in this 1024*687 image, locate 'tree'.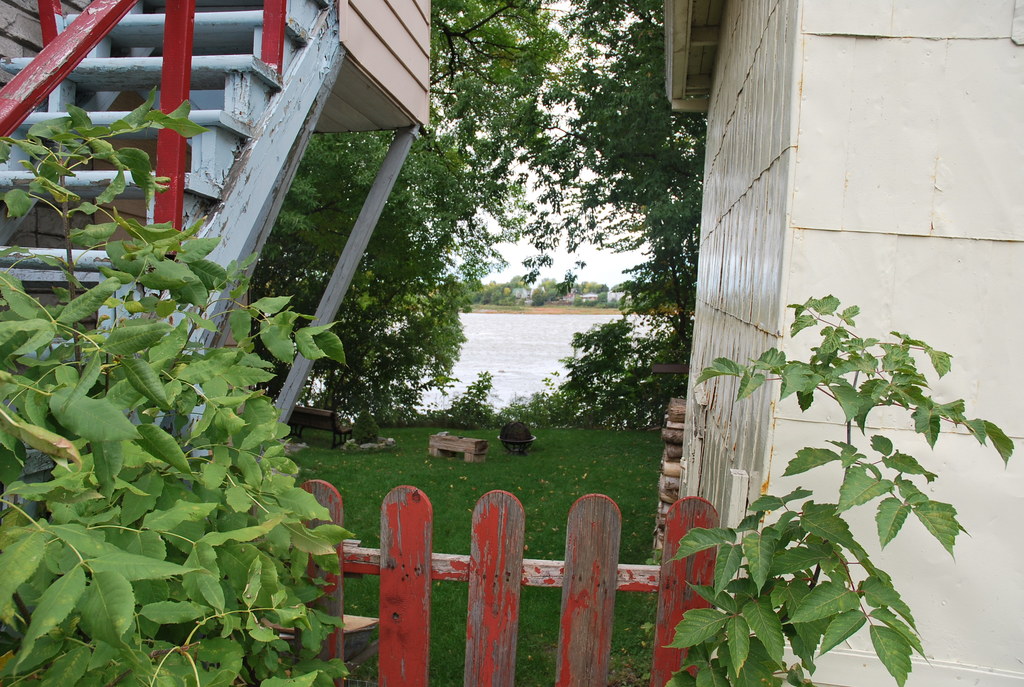
Bounding box: Rect(490, 0, 715, 429).
